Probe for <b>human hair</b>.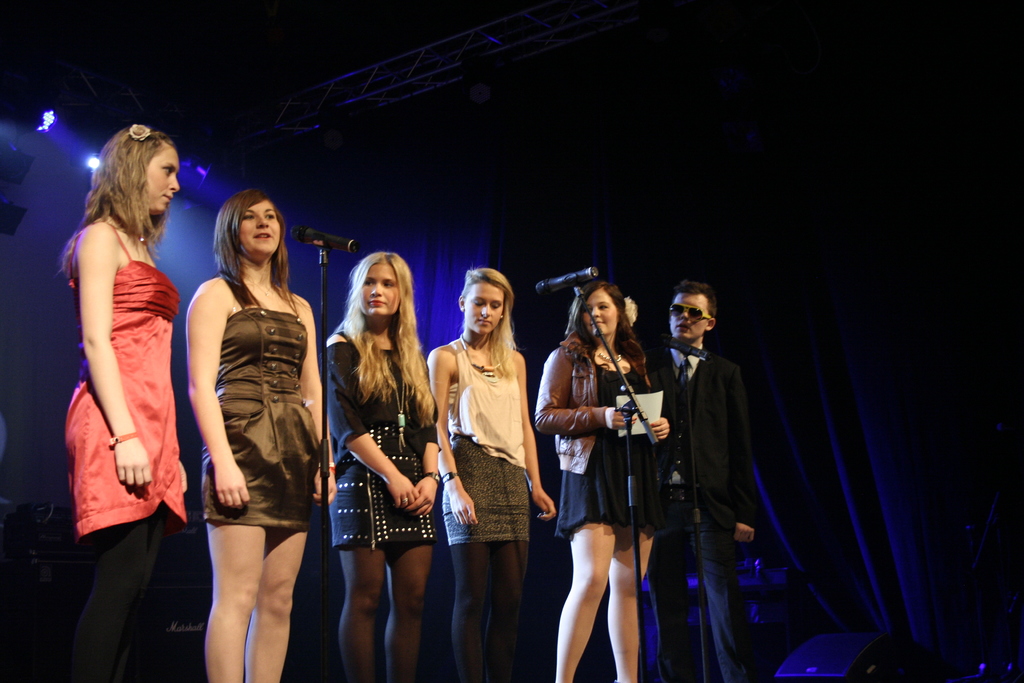
Probe result: bbox=[568, 280, 636, 340].
